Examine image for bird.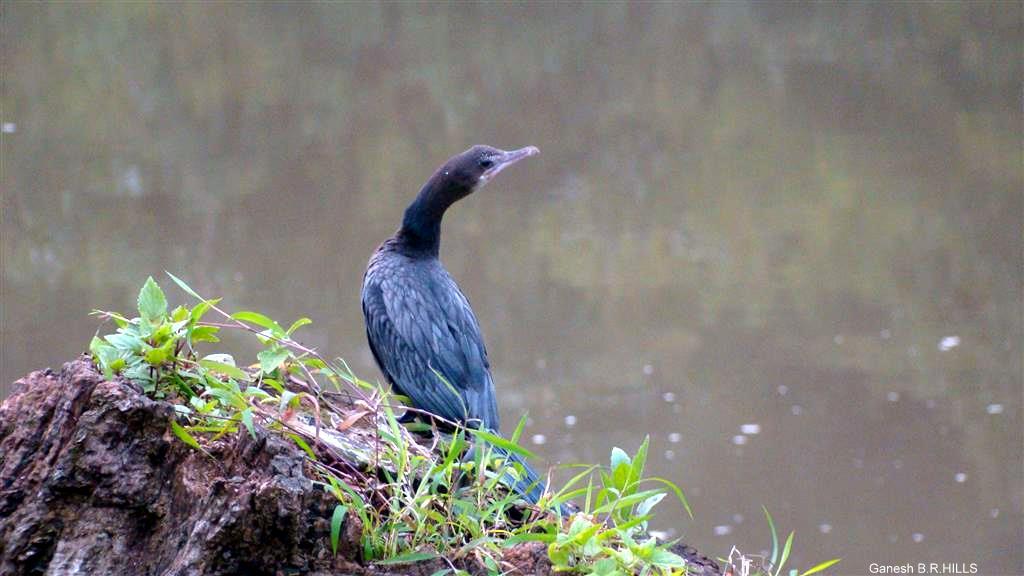
Examination result: (x1=342, y1=138, x2=542, y2=481).
